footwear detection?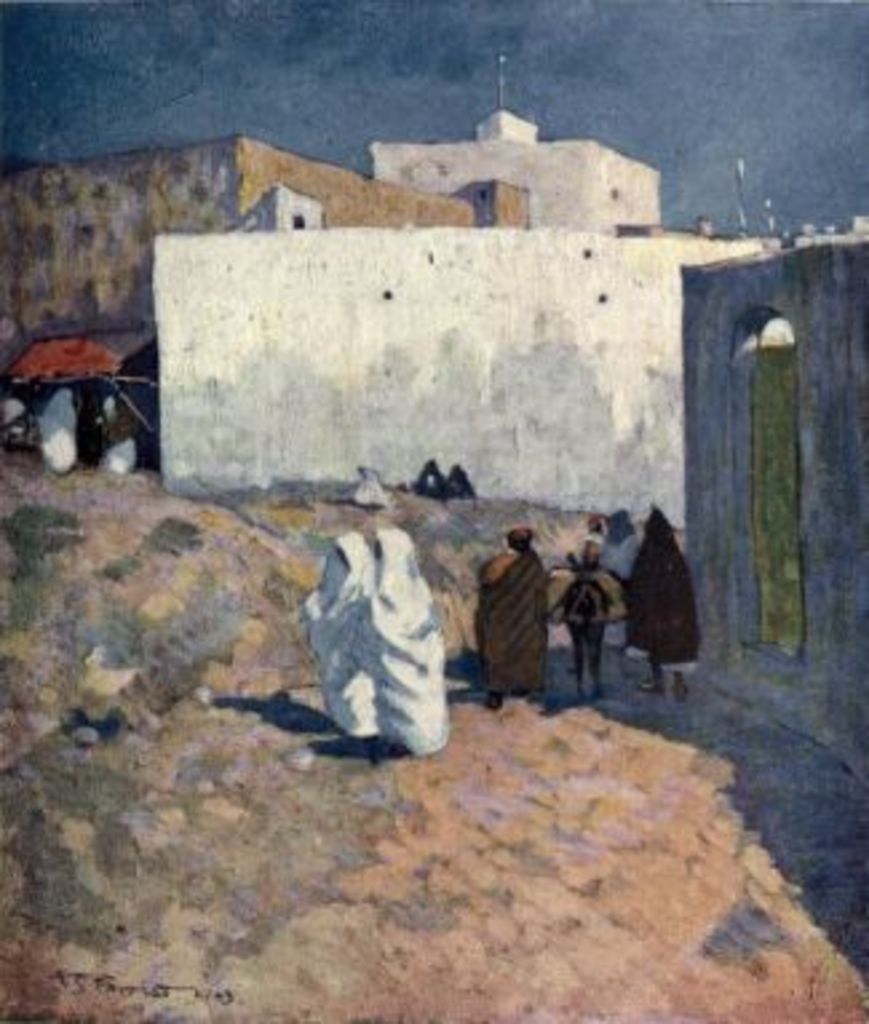
572 687 580 700
